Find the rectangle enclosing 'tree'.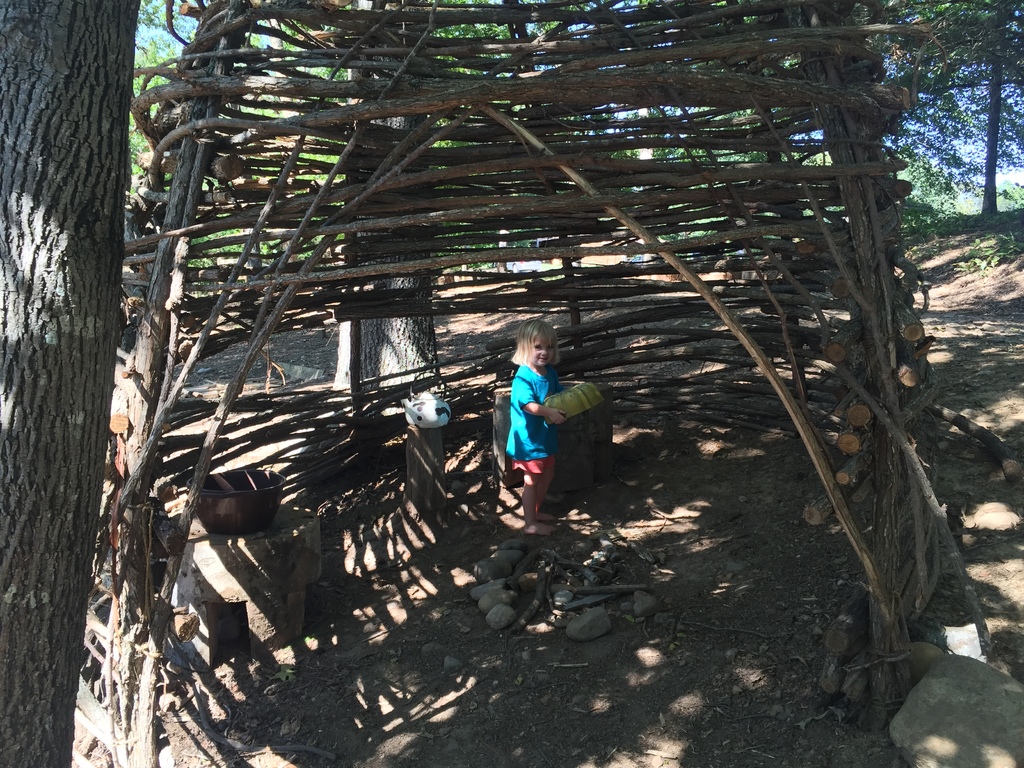
Rect(0, 0, 145, 767).
